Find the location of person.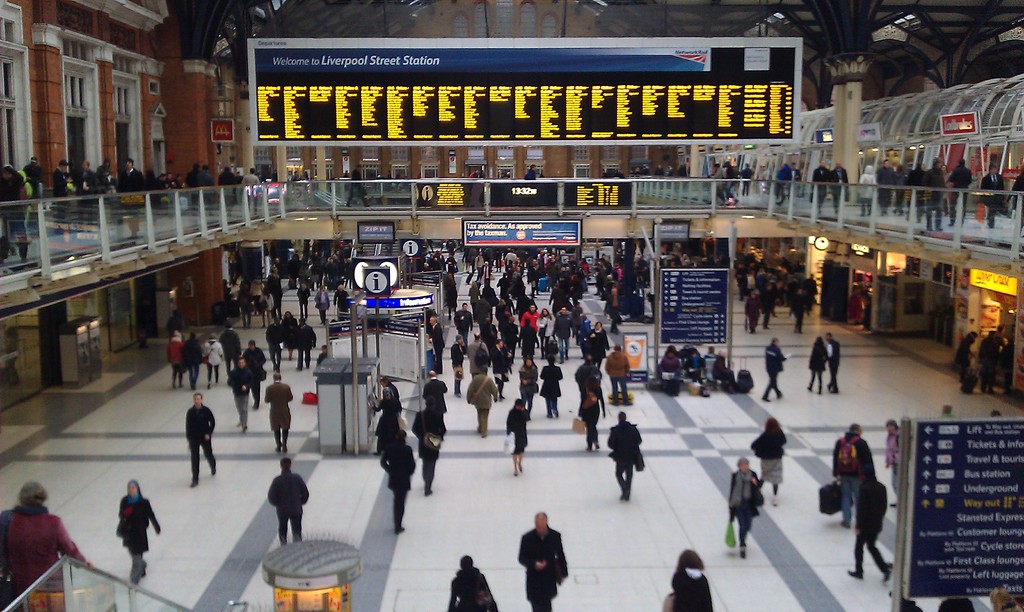
Location: pyautogui.locateOnScreen(575, 357, 604, 408).
